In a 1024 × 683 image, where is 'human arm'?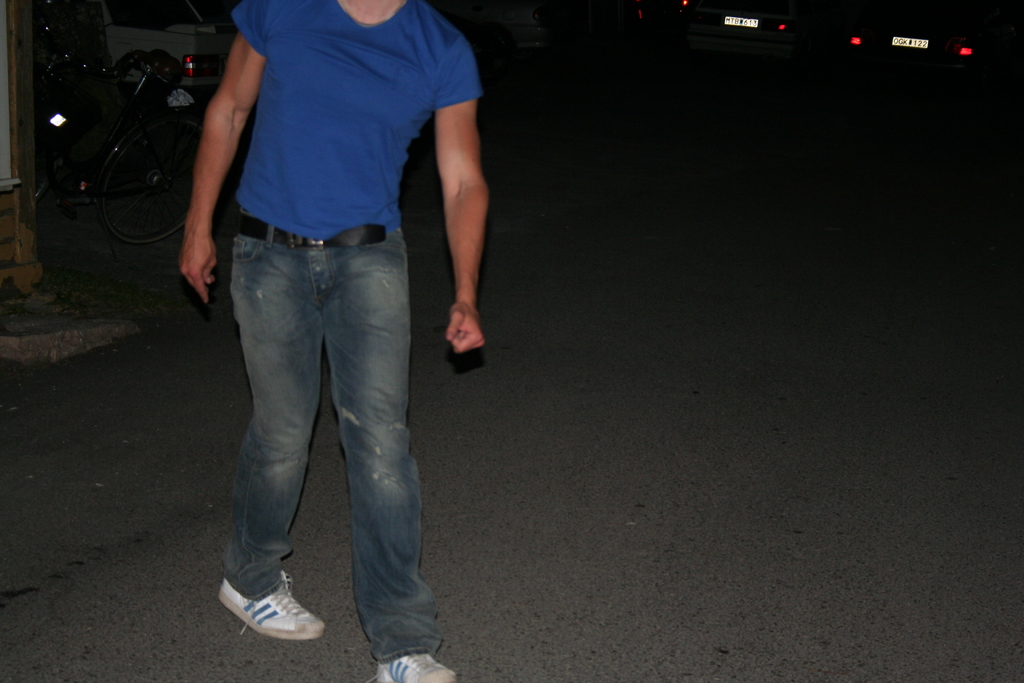
box(182, 0, 255, 309).
